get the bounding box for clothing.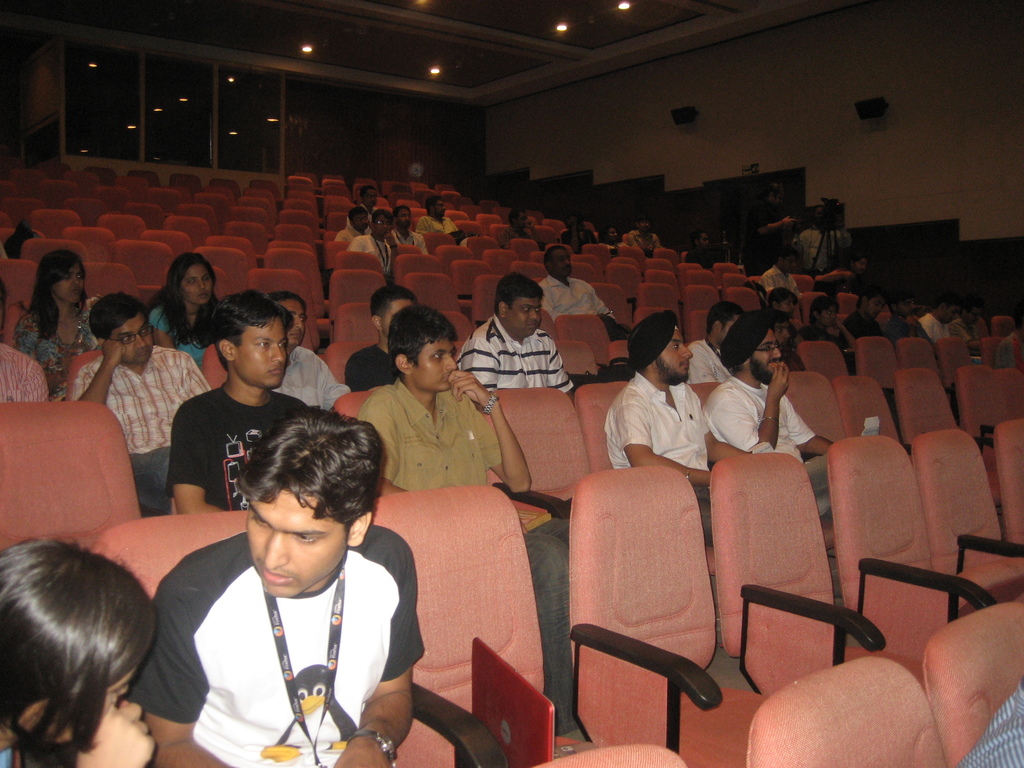
pyautogui.locateOnScreen(952, 676, 1023, 767).
